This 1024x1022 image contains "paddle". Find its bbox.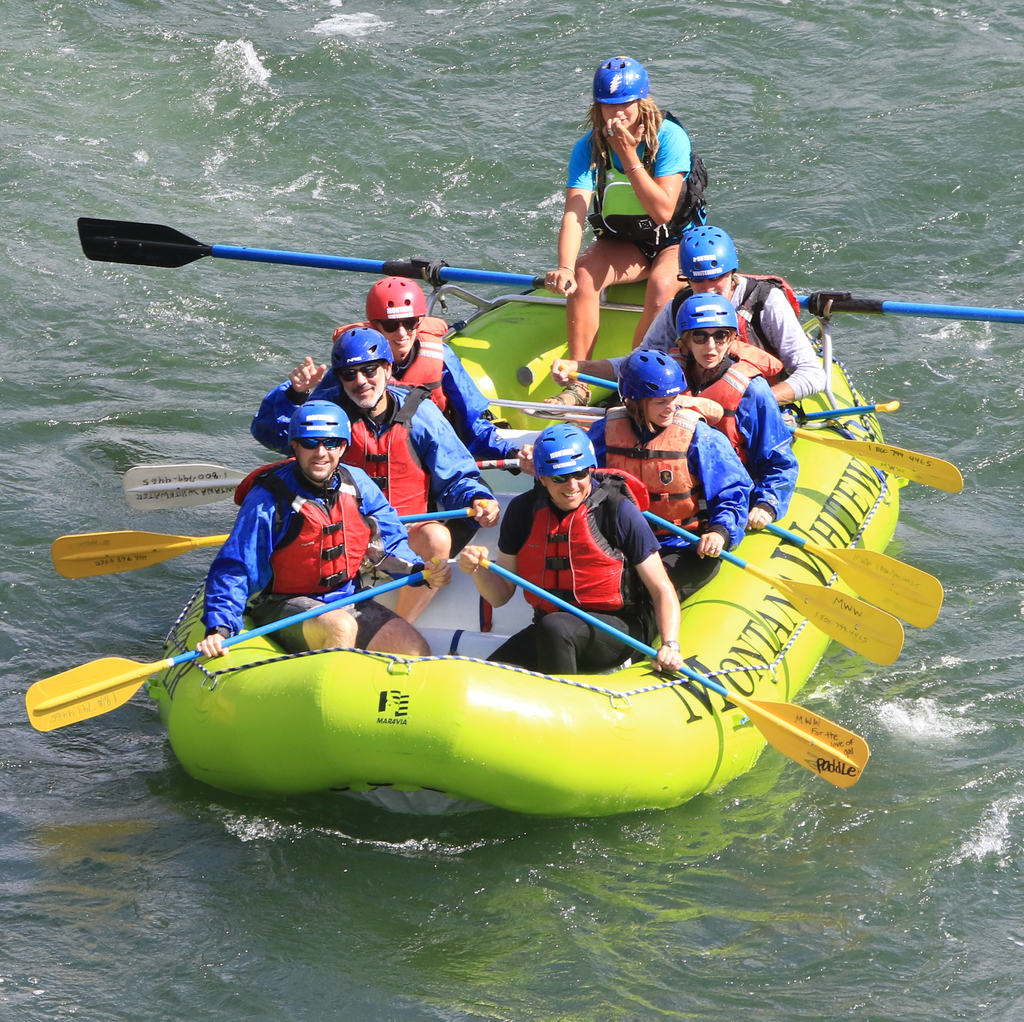
(794, 397, 923, 427).
